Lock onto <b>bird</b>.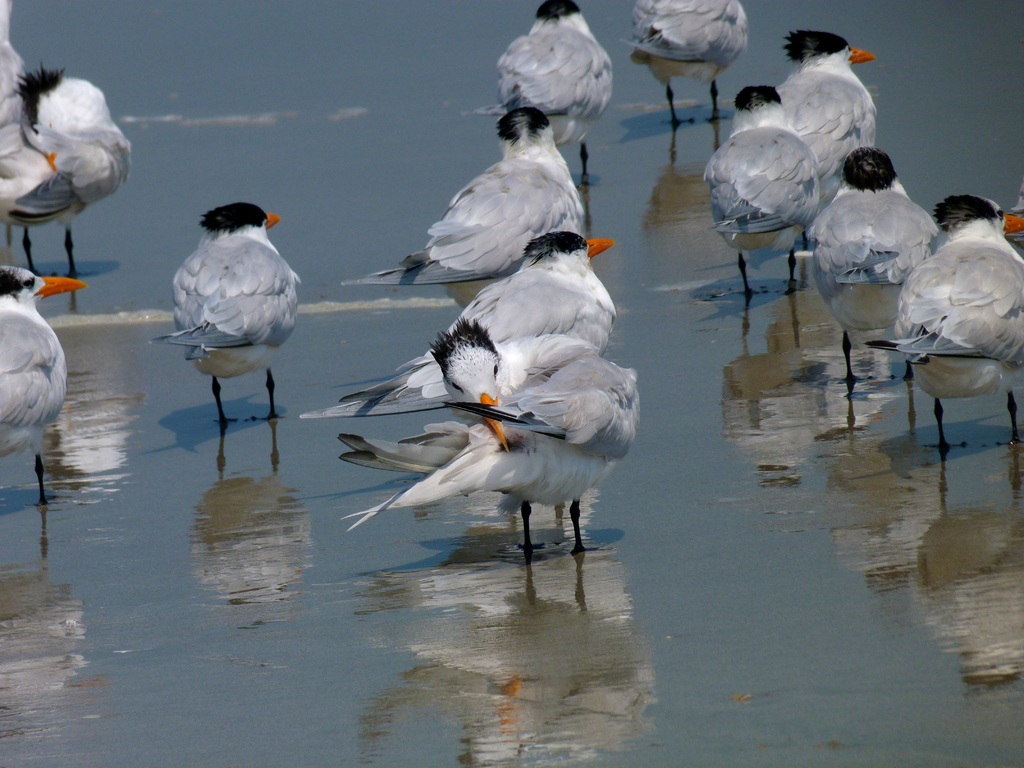
Locked: <bbox>0, 7, 132, 271</bbox>.
